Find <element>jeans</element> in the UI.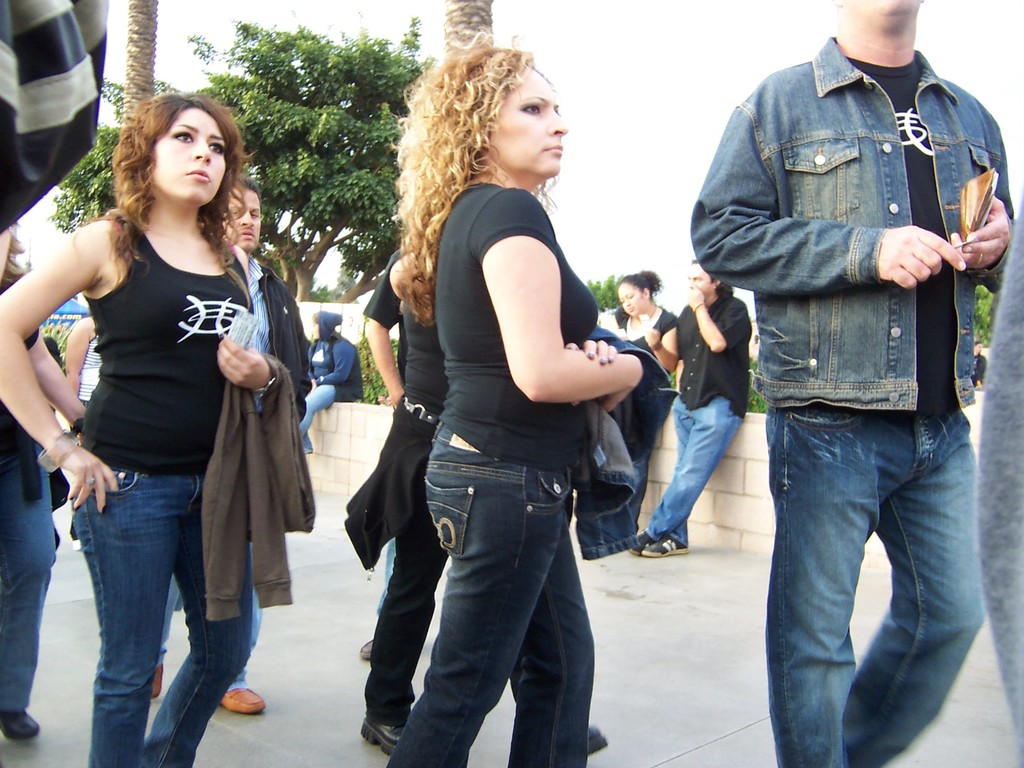
UI element at box=[0, 444, 55, 712].
